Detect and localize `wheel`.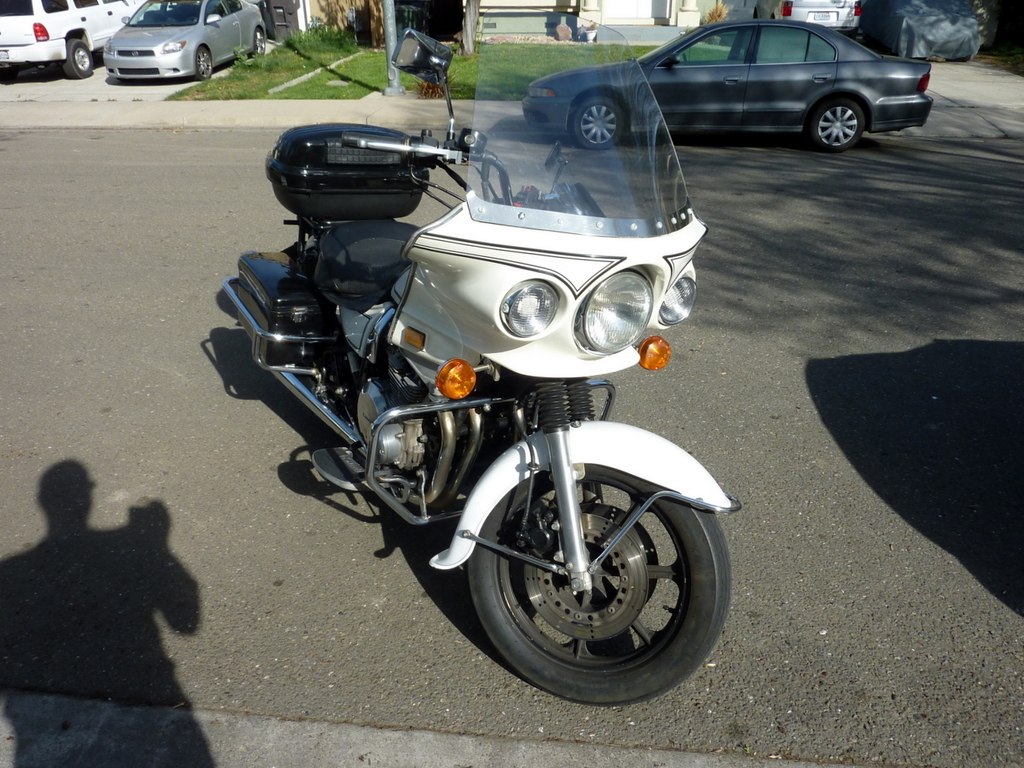
Localized at 815/99/862/152.
